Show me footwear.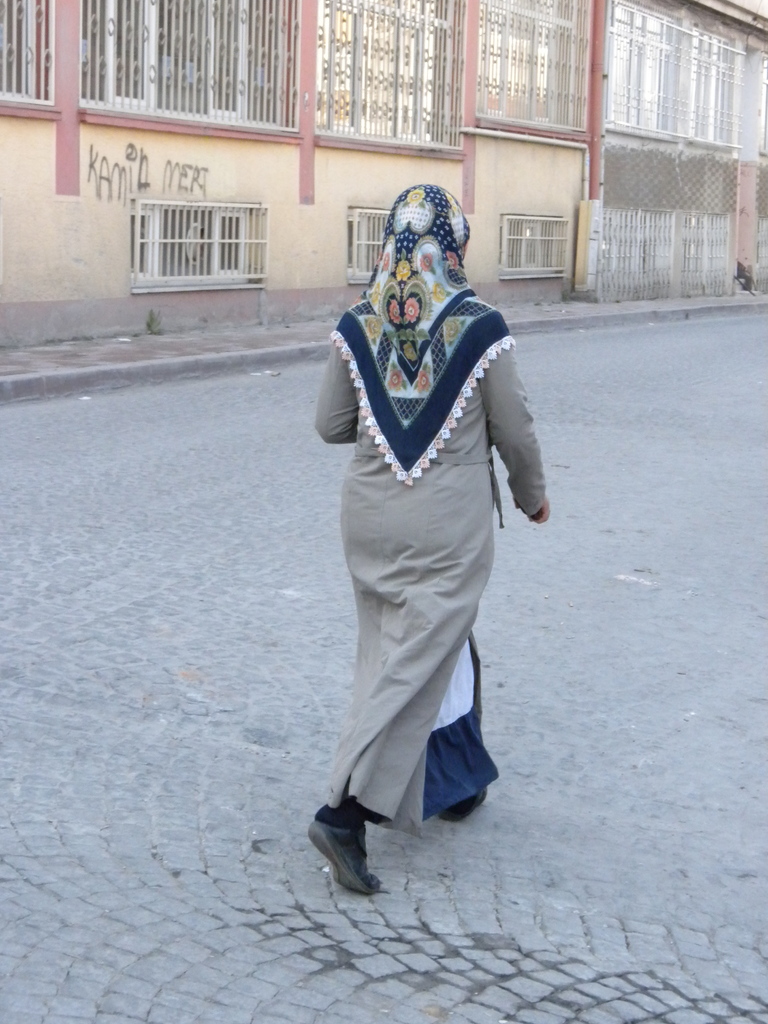
footwear is here: 301/811/381/892.
